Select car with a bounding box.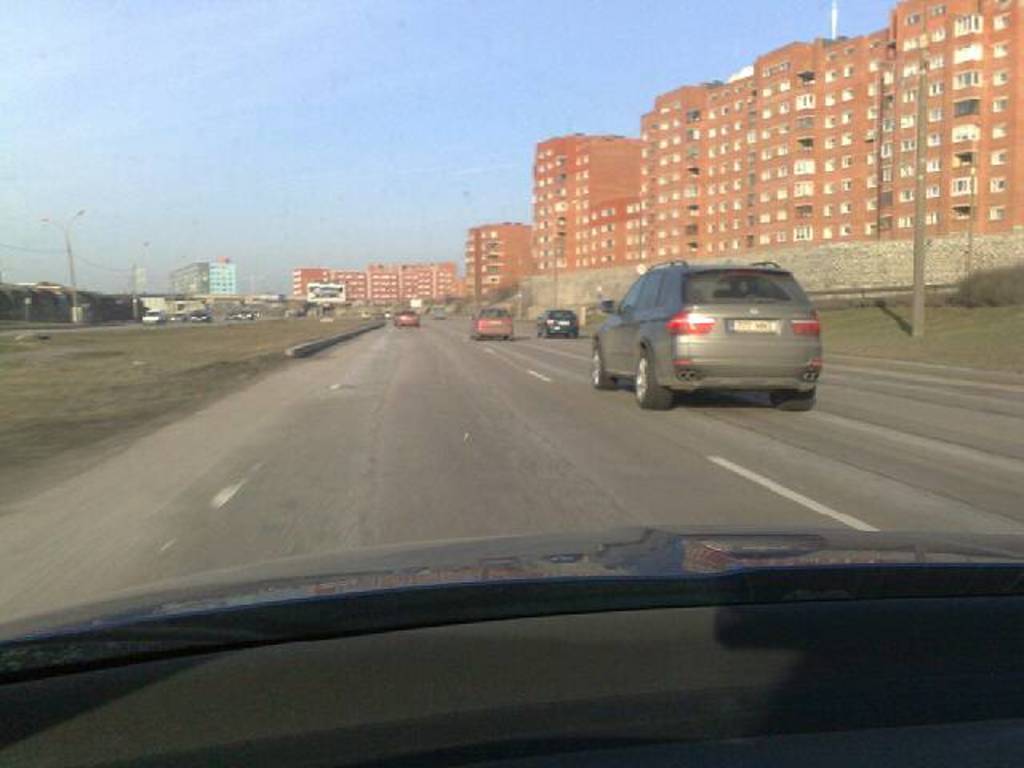
[534, 307, 578, 339].
